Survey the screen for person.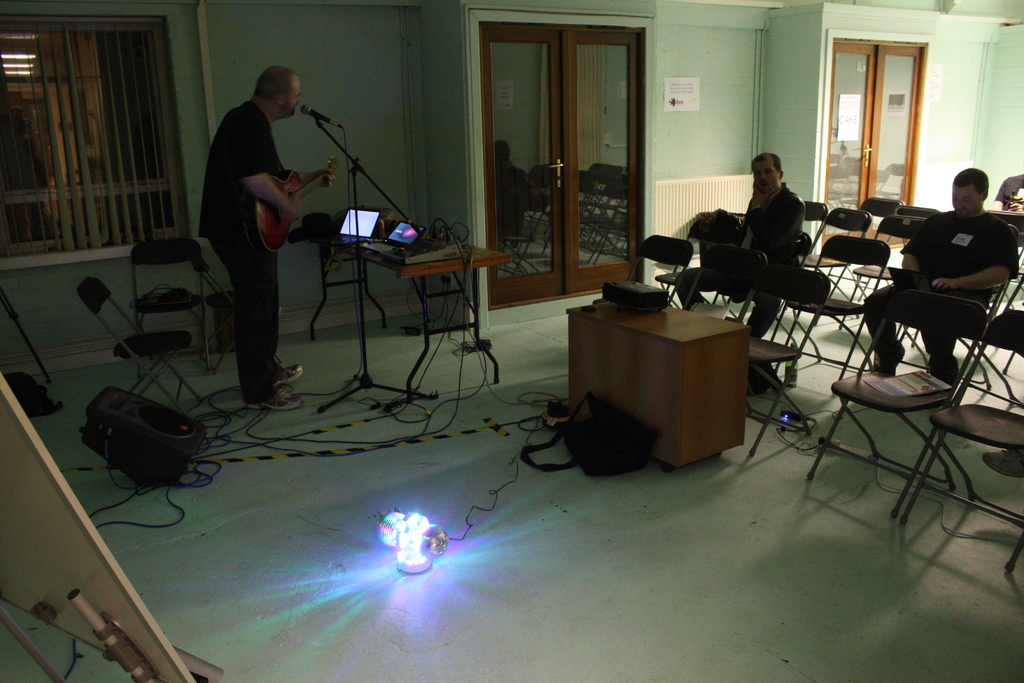
Survey found: {"x1": 715, "y1": 151, "x2": 808, "y2": 347}.
